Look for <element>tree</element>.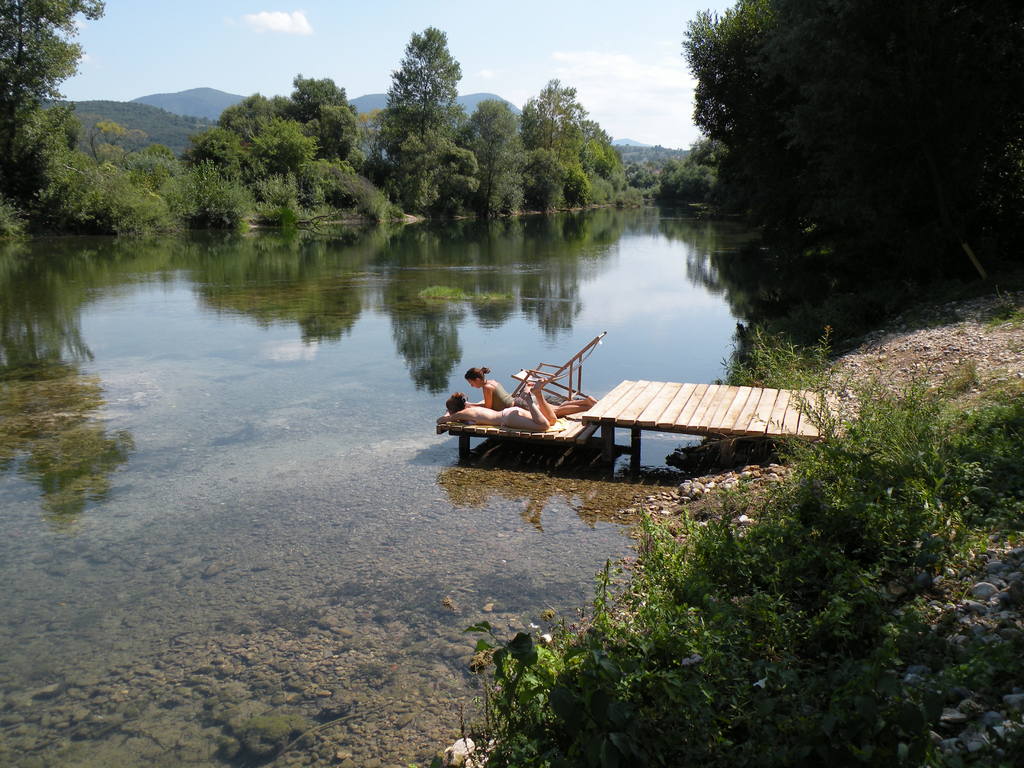
Found: {"left": 127, "top": 142, "right": 177, "bottom": 200}.
